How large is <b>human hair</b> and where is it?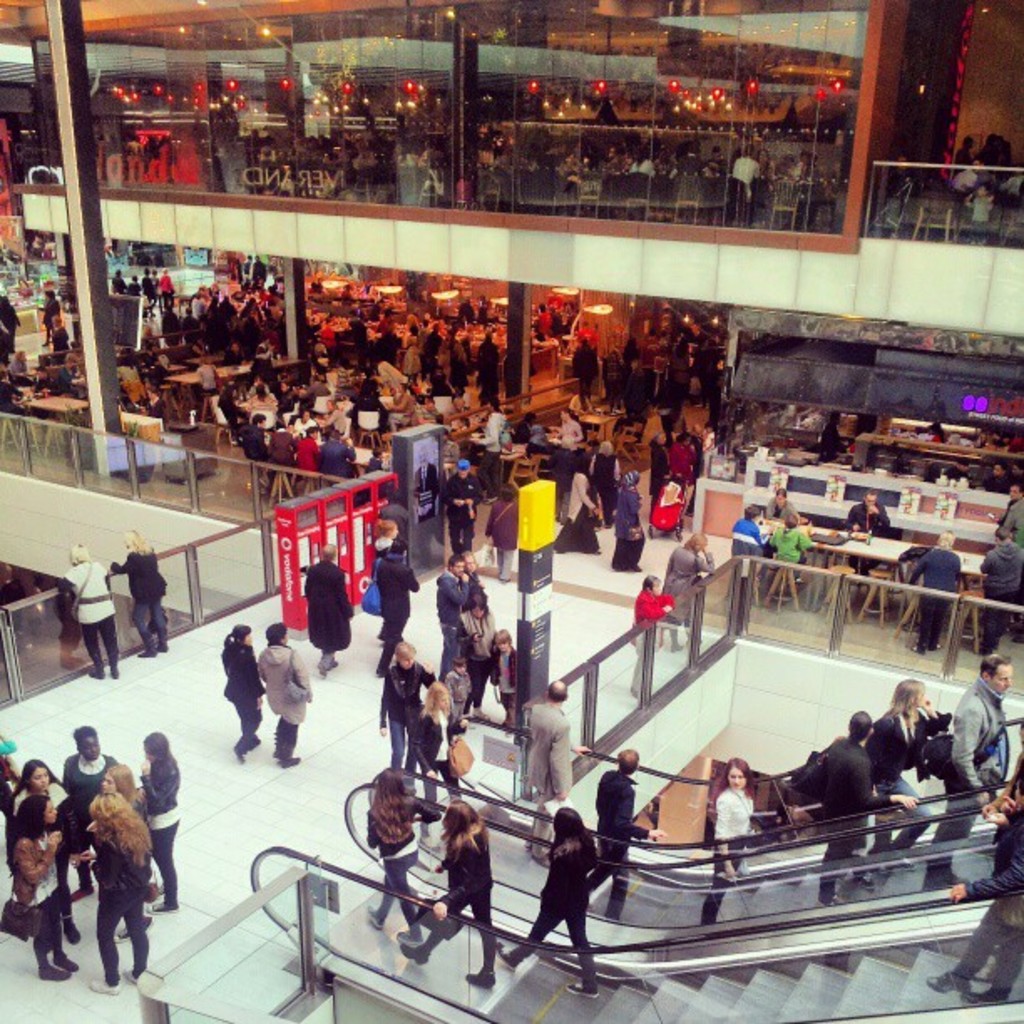
Bounding box: {"x1": 139, "y1": 726, "x2": 174, "y2": 783}.
